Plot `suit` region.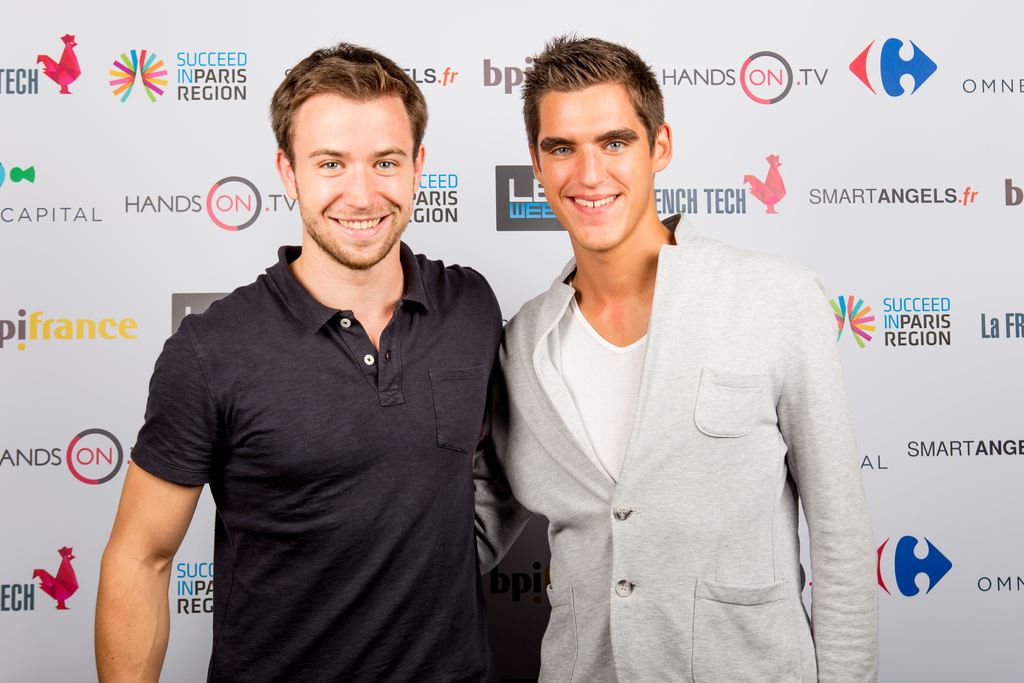
Plotted at bbox=(497, 97, 879, 682).
